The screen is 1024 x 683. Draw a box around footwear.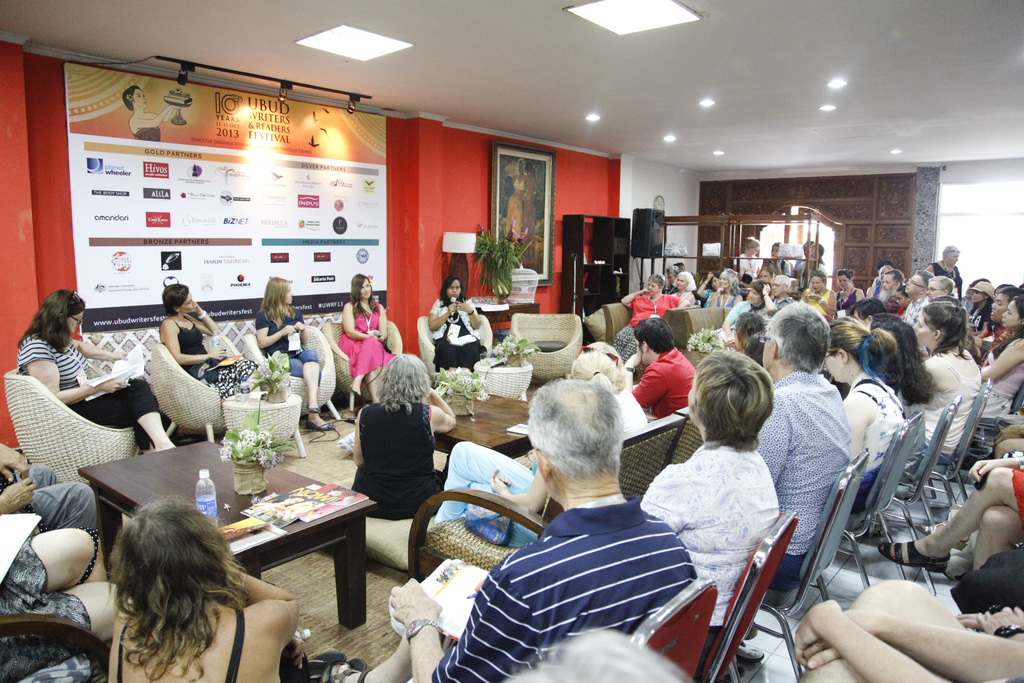
bbox=(306, 420, 333, 431).
